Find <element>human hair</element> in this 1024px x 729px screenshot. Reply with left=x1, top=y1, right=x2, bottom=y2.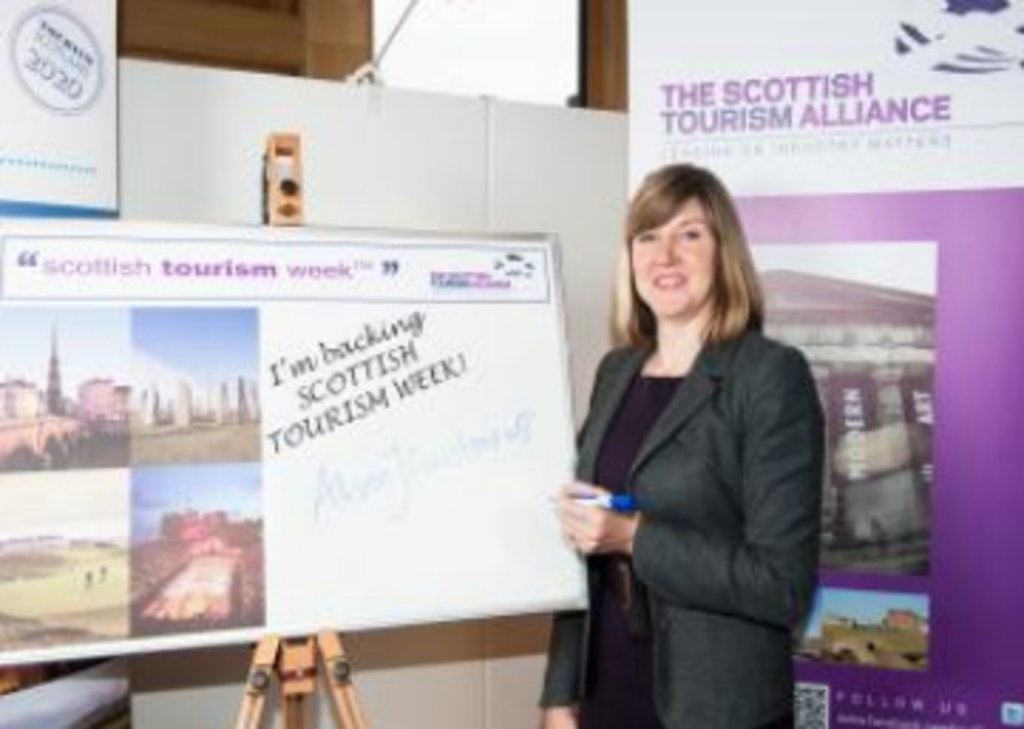
left=613, top=159, right=749, bottom=329.
